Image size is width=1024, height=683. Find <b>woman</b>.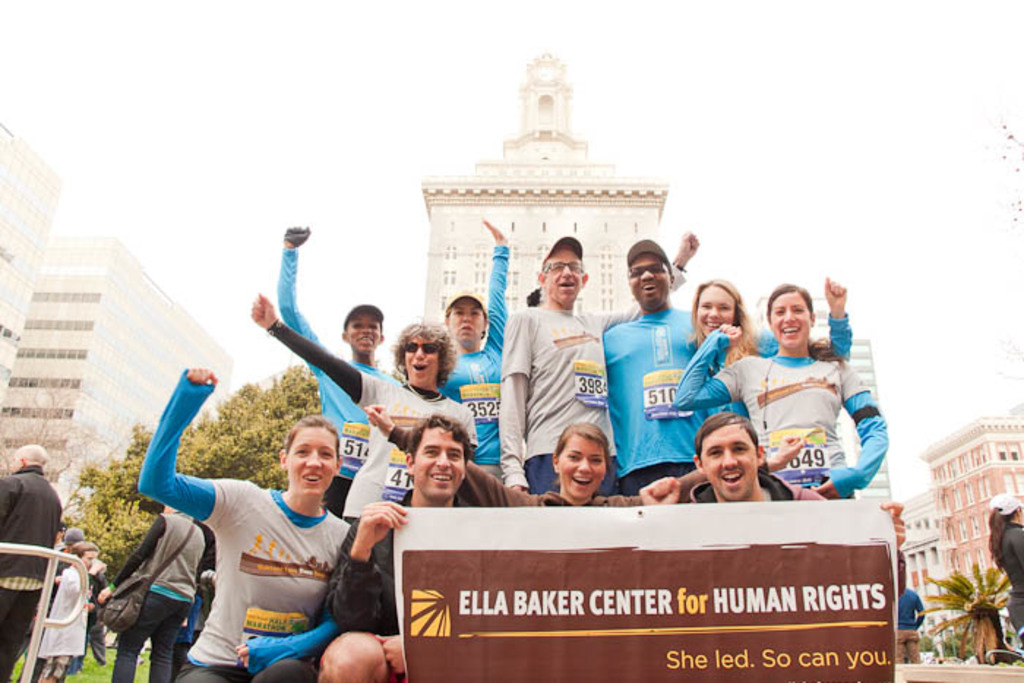
(left=247, top=290, right=484, bottom=550).
